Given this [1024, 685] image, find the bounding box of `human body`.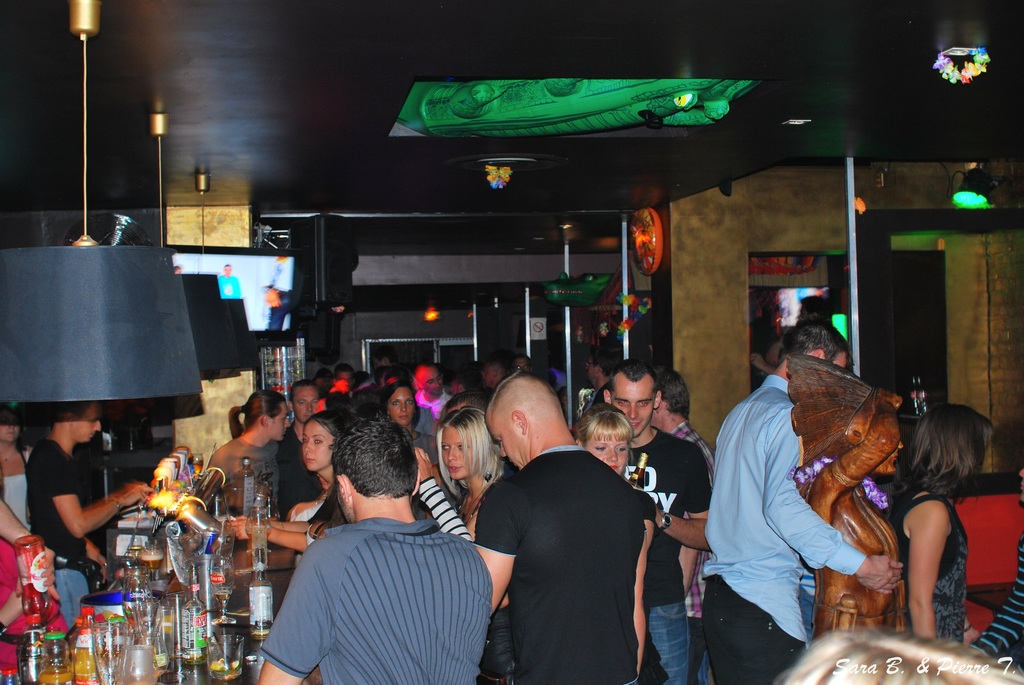
bbox(26, 403, 137, 613).
